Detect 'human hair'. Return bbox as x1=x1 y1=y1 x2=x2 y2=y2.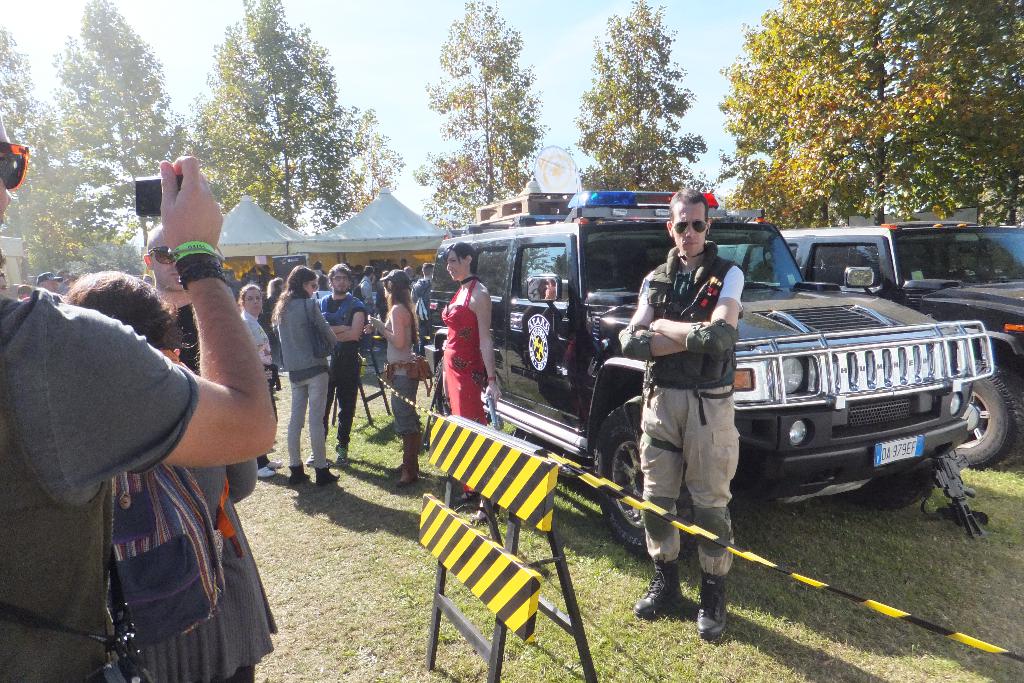
x1=329 y1=263 x2=354 y2=276.
